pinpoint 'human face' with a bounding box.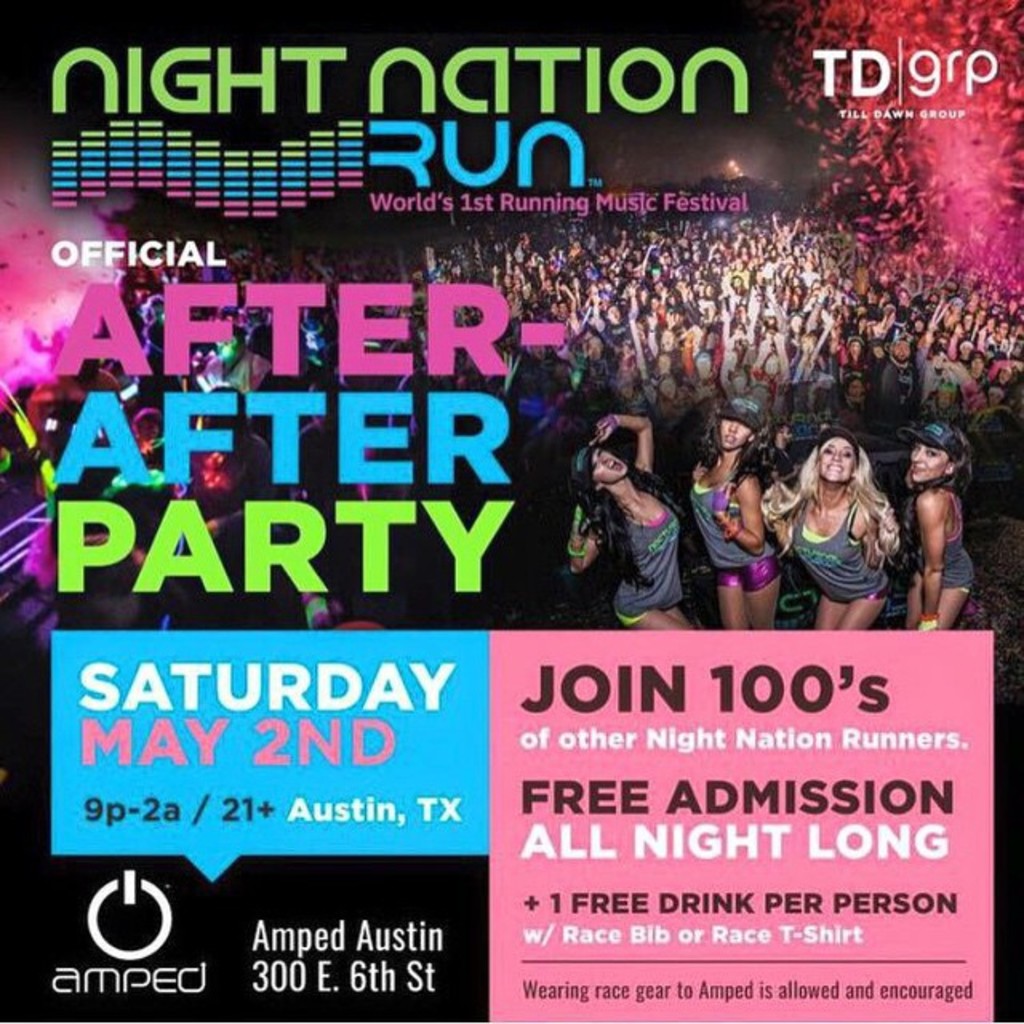
rect(912, 440, 950, 482).
